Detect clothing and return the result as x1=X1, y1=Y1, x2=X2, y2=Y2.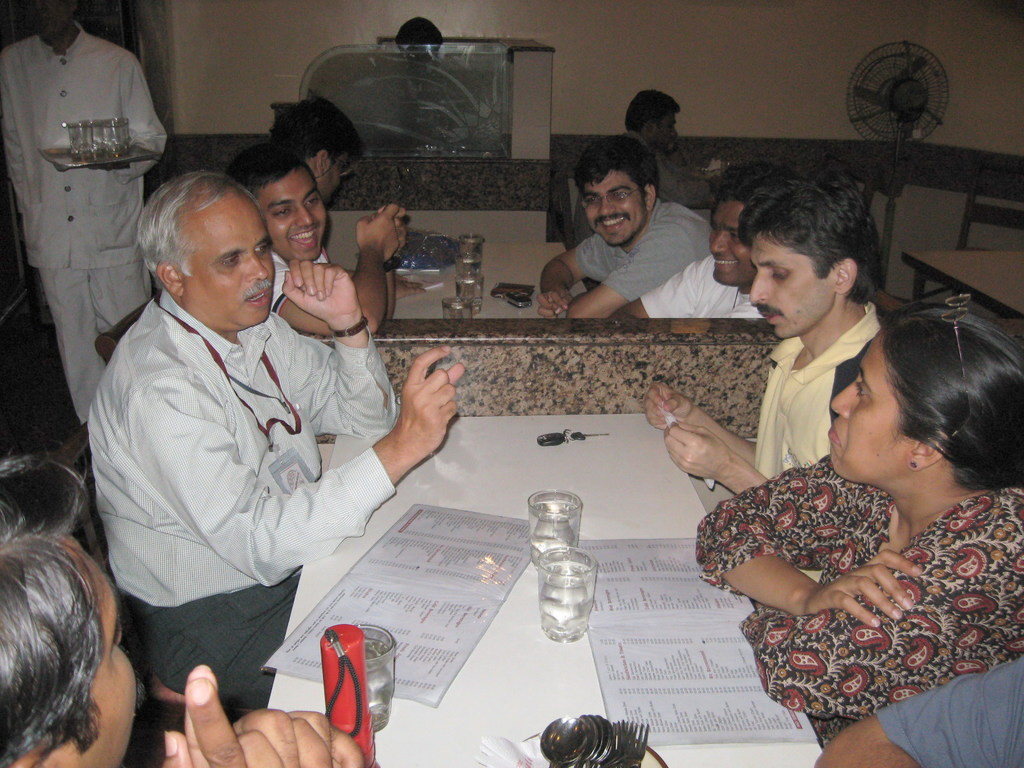
x1=267, y1=246, x2=324, y2=317.
